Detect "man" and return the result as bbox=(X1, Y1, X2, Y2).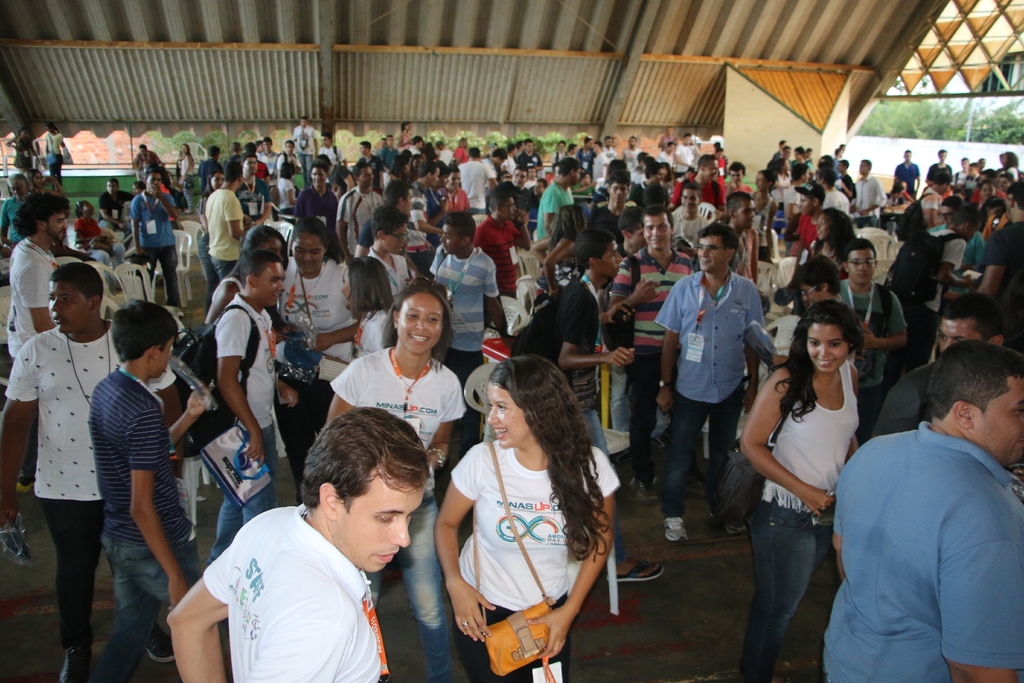
bbox=(510, 230, 665, 583).
